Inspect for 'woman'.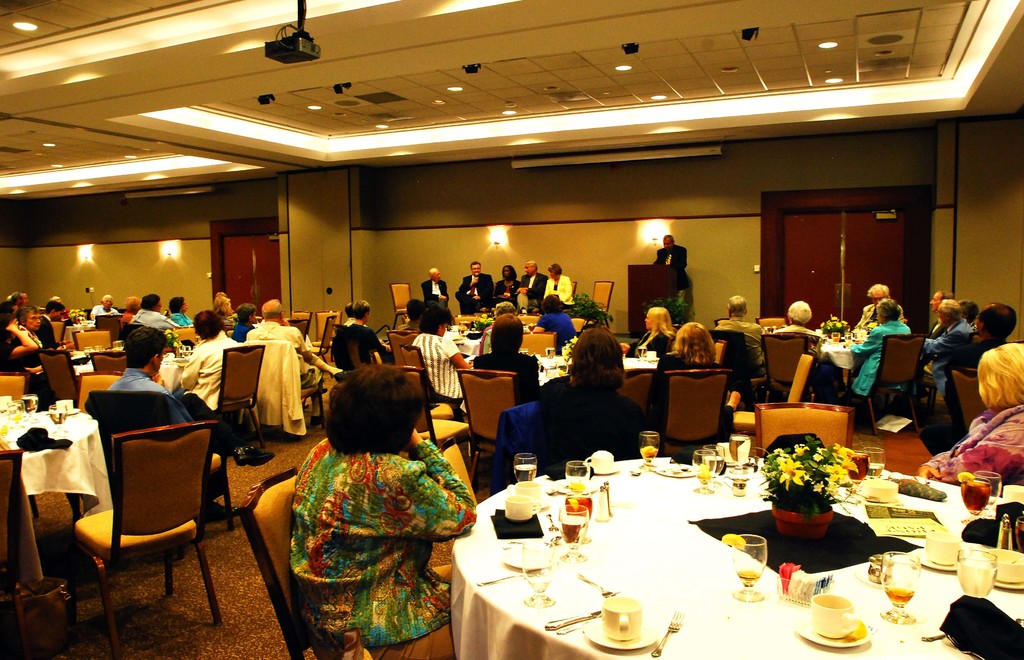
Inspection: 917,344,1023,488.
